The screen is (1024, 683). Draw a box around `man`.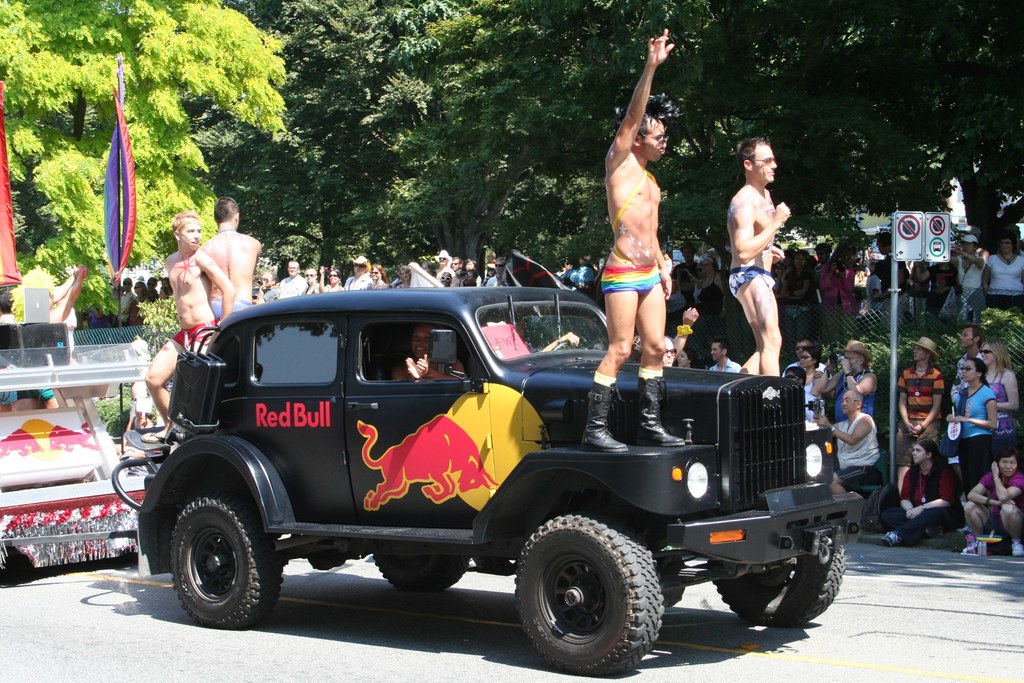
<bbox>485, 255, 510, 288</bbox>.
